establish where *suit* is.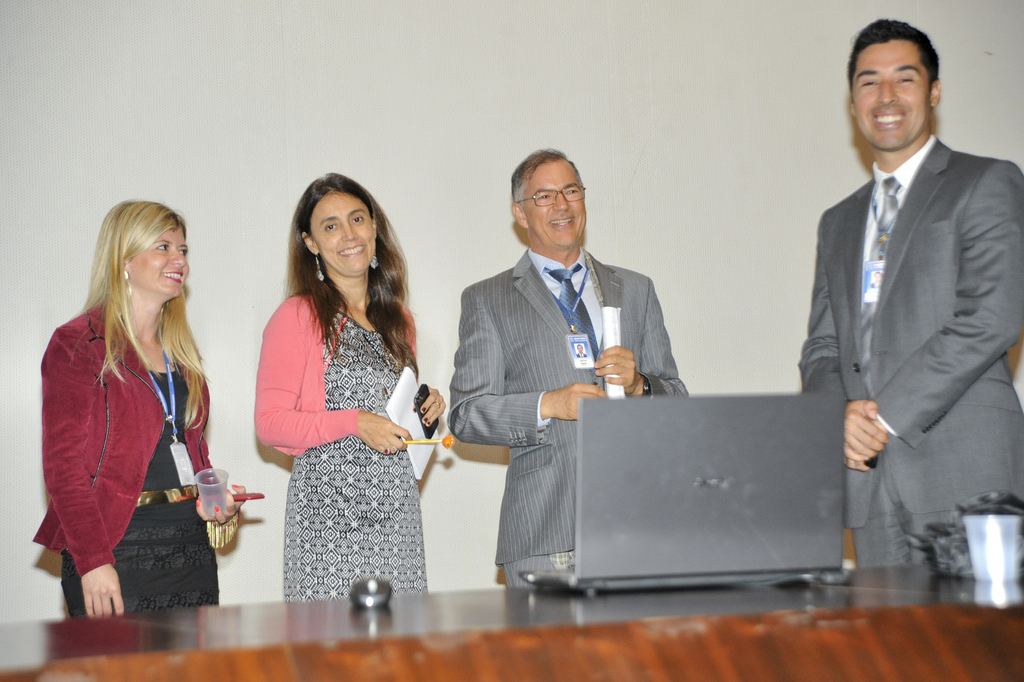
Established at bbox(796, 142, 1023, 567).
